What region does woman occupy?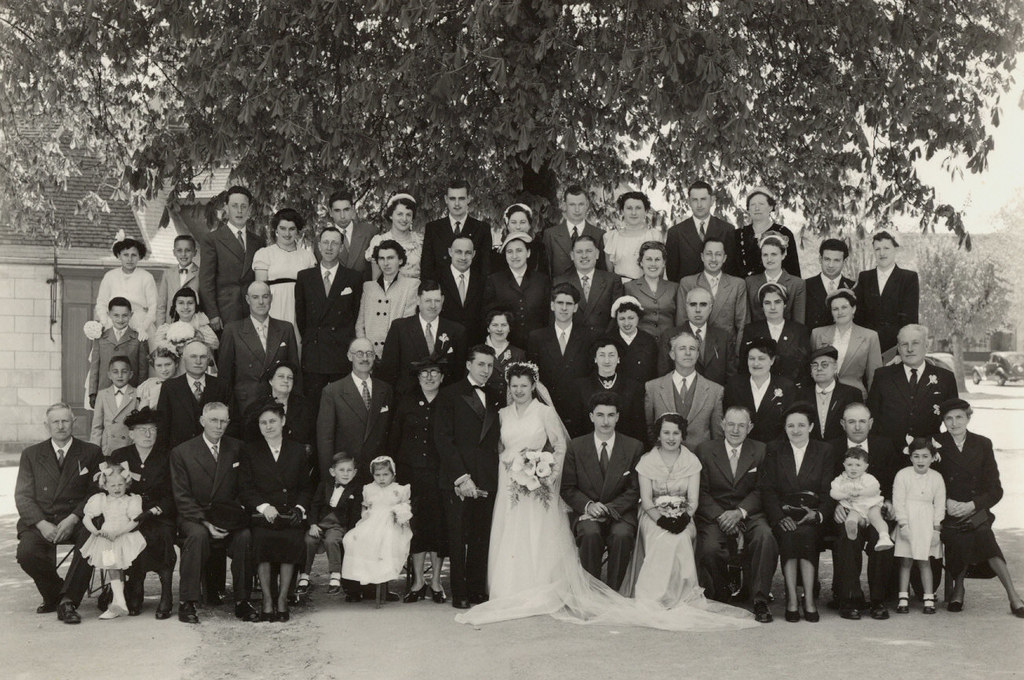
[359,201,419,271].
